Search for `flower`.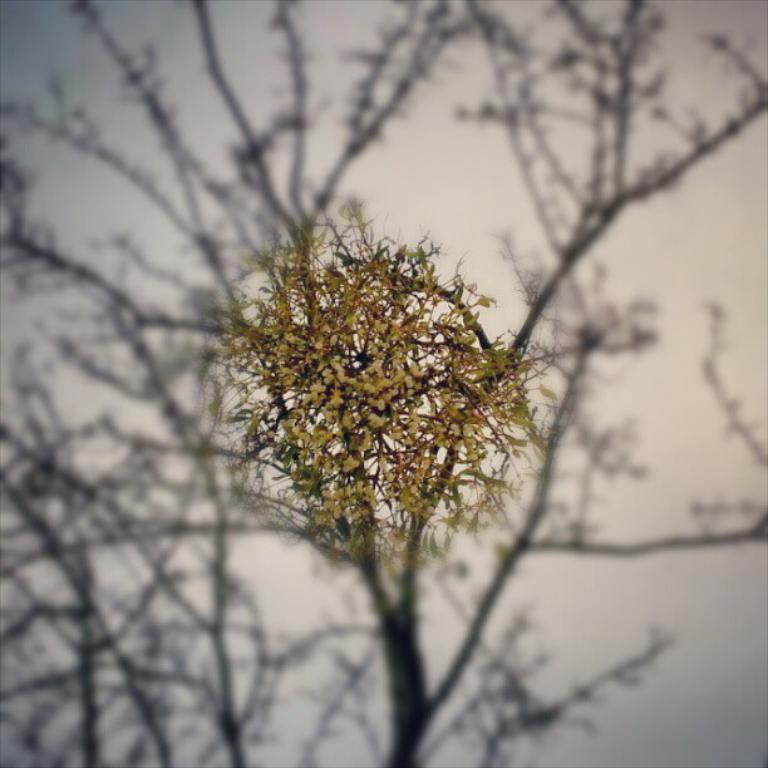
Found at box=[201, 207, 553, 548].
